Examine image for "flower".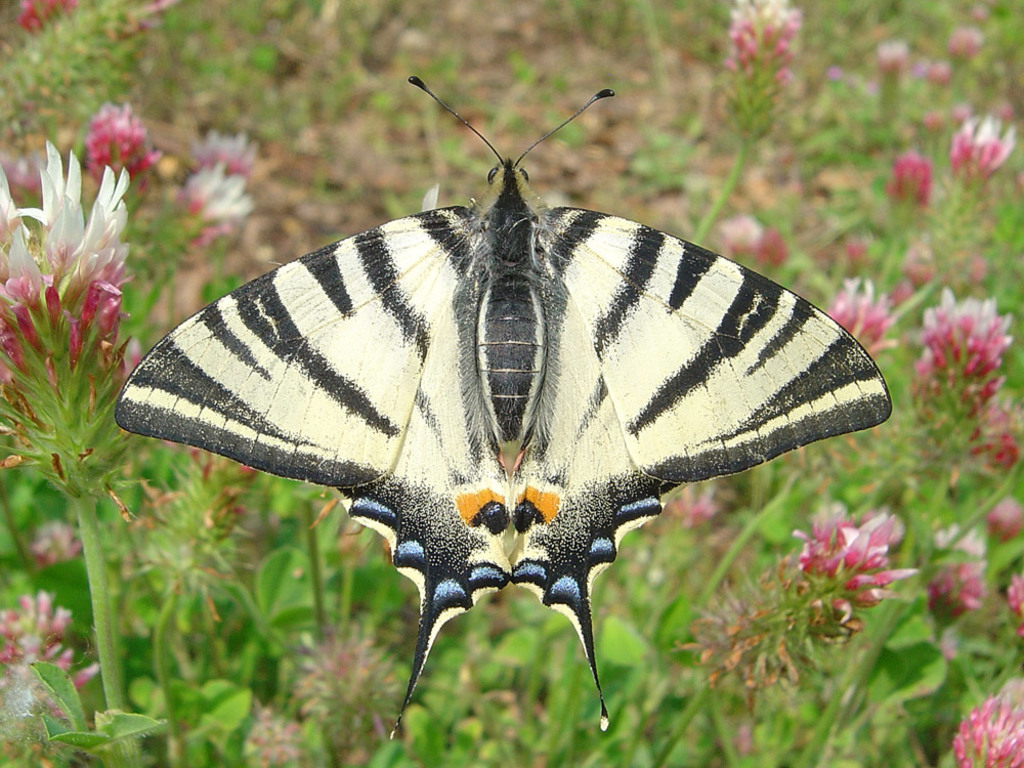
Examination result: [left=914, top=545, right=1004, bottom=632].
